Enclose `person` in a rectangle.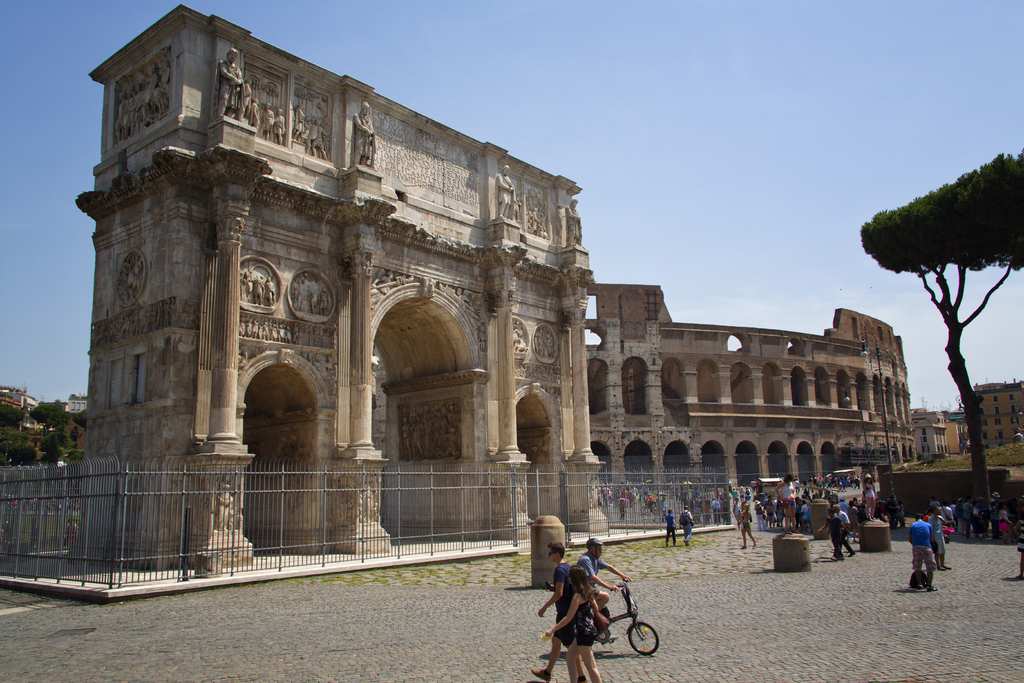
pyautogui.locateOnScreen(676, 502, 692, 543).
